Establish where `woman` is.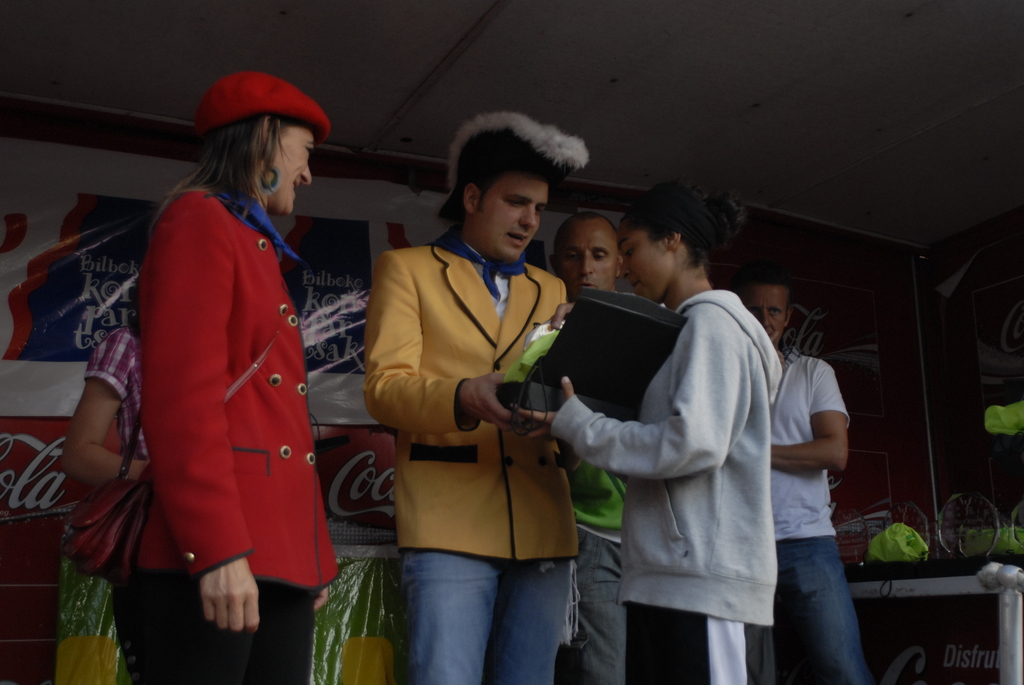
Established at (108,65,341,668).
